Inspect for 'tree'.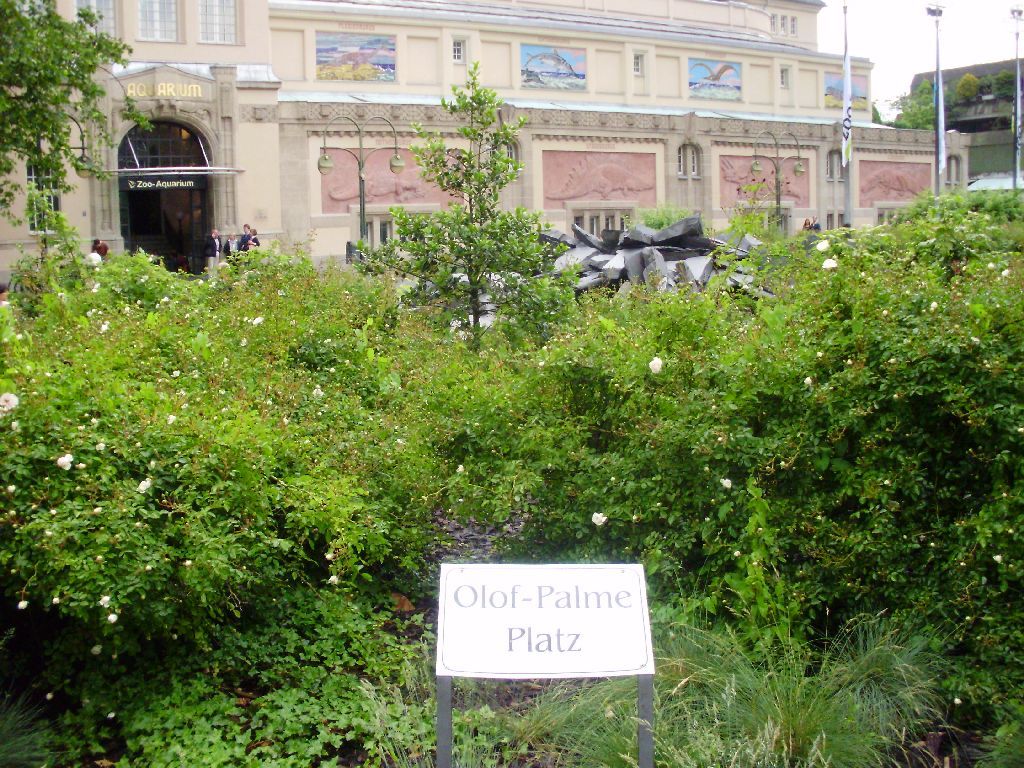
Inspection: [x1=0, y1=0, x2=152, y2=220].
